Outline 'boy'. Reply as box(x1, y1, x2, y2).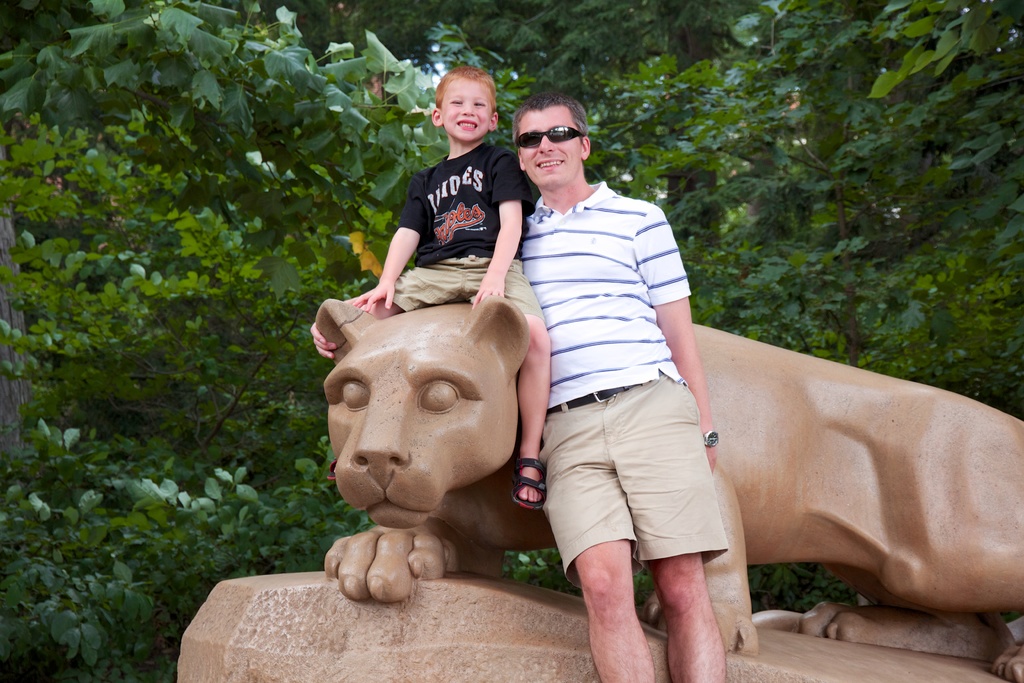
box(313, 172, 566, 550).
